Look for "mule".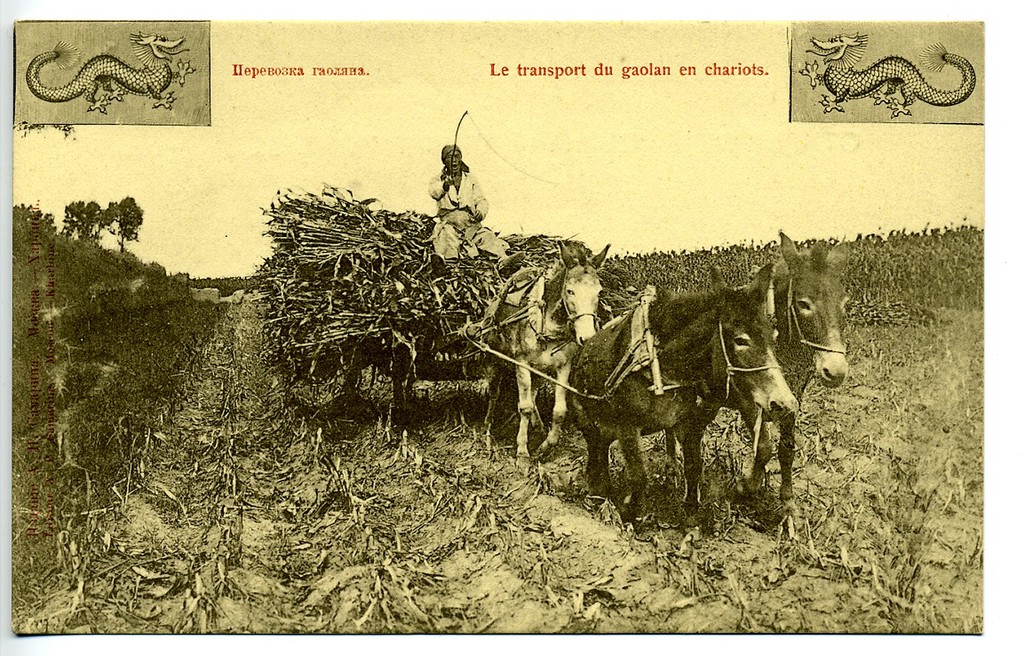
Found: [x1=741, y1=225, x2=847, y2=524].
